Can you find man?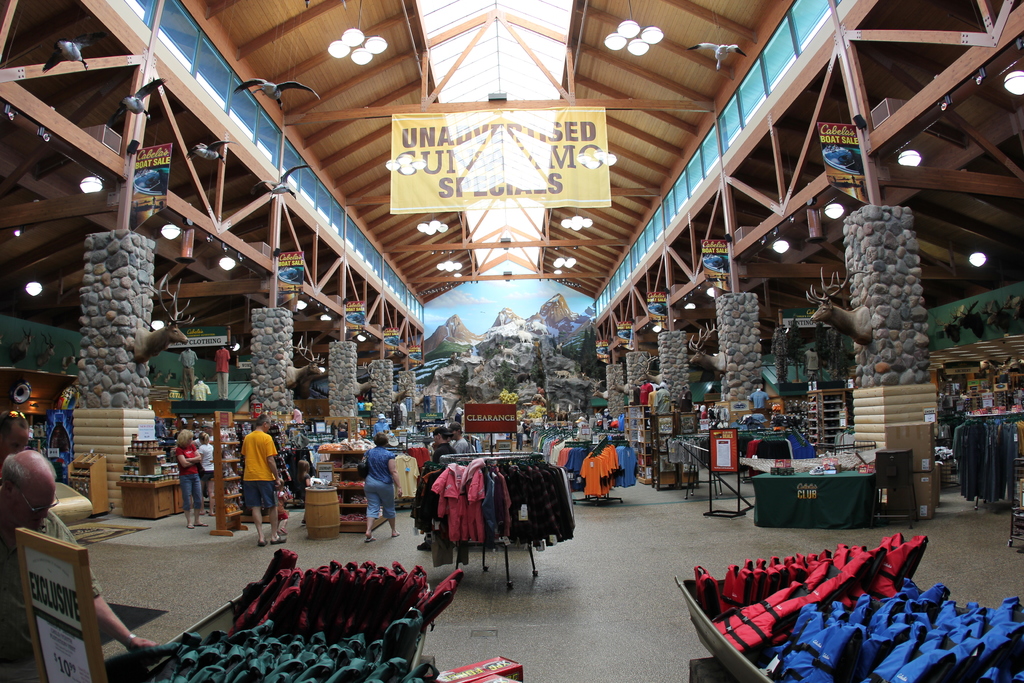
Yes, bounding box: l=415, t=427, r=454, b=551.
